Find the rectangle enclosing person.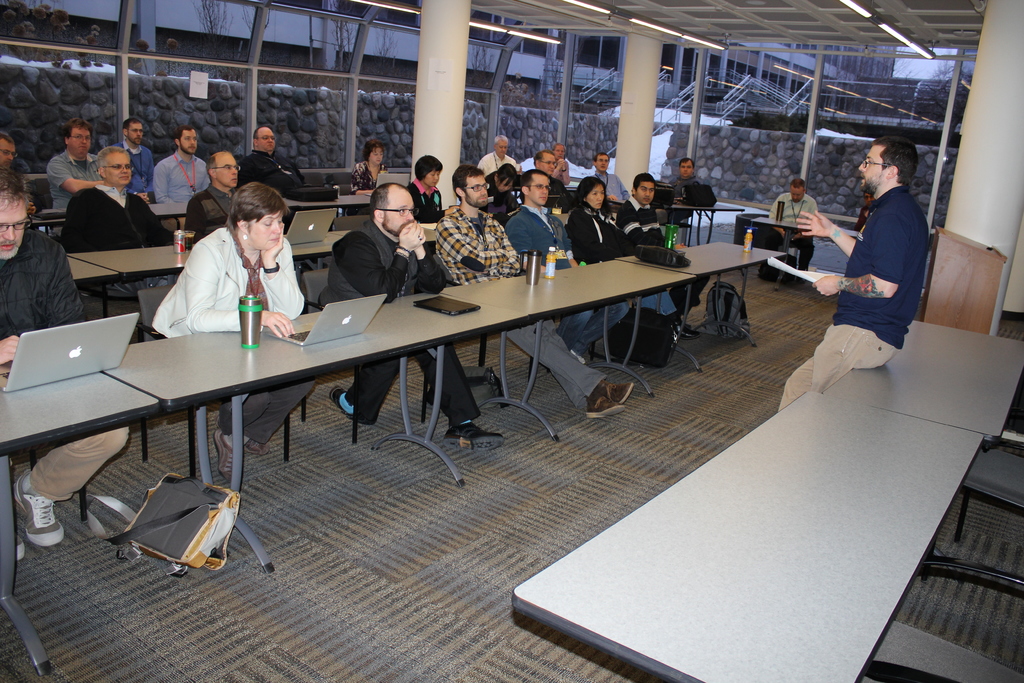
150/123/212/224.
